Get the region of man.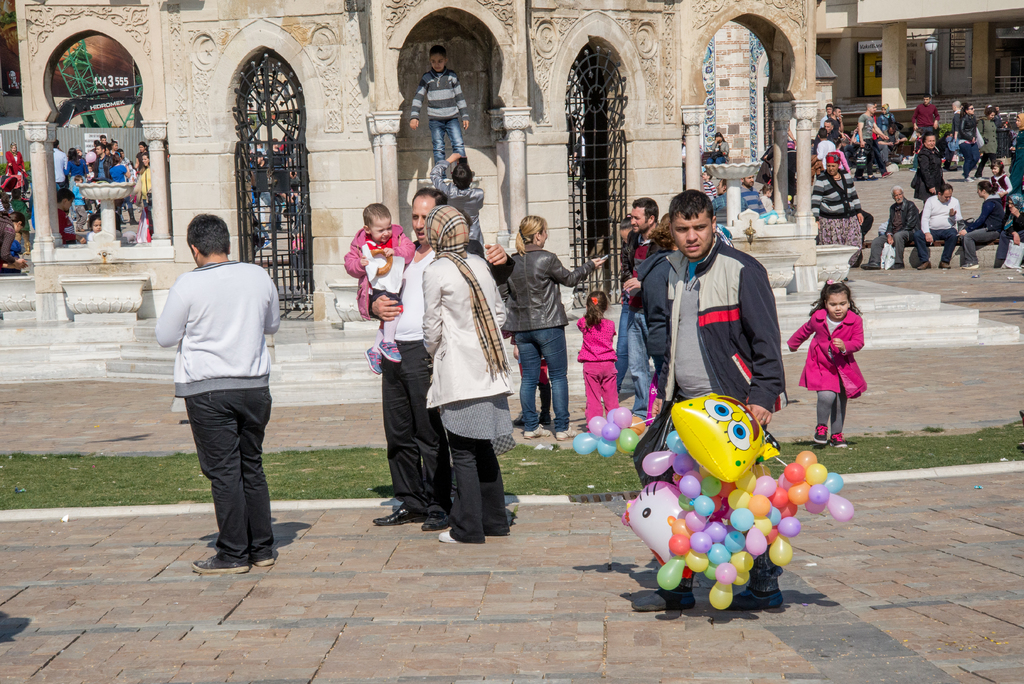
BBox(429, 150, 484, 246).
